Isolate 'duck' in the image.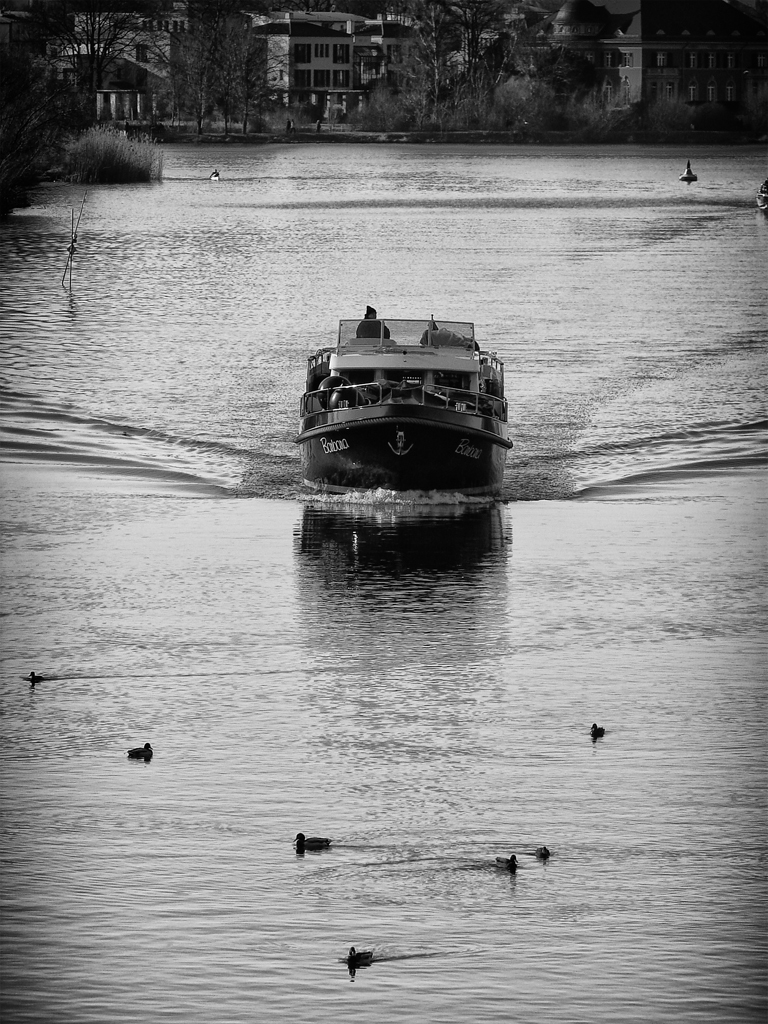
Isolated region: BBox(299, 837, 332, 853).
